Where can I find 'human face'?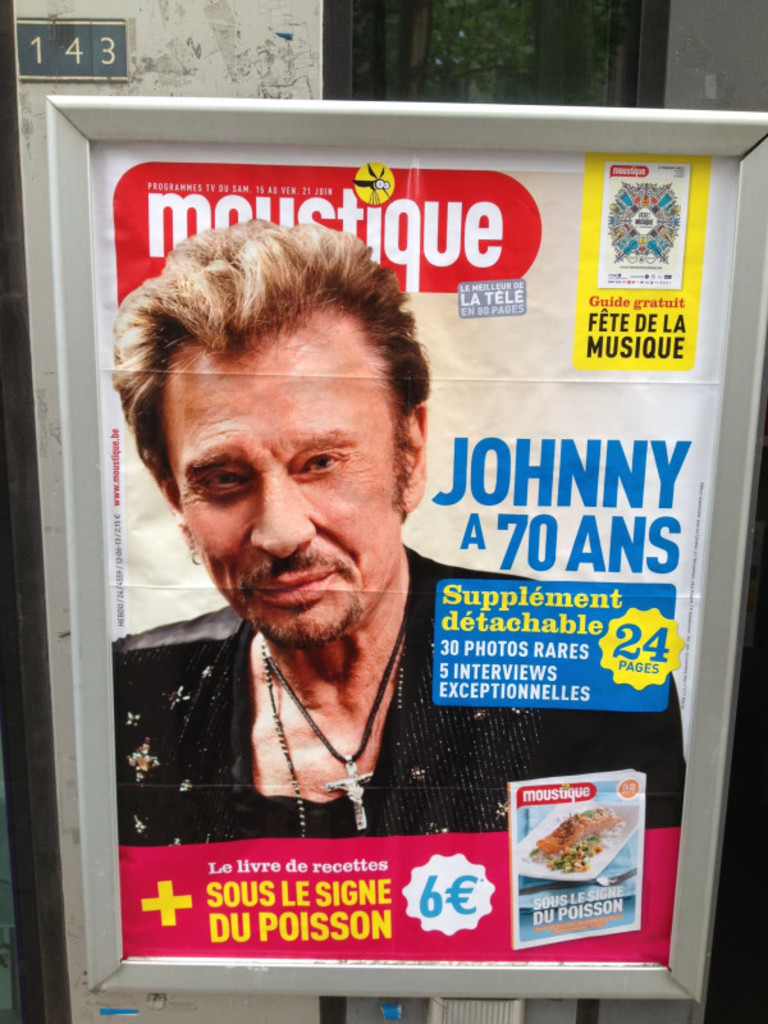
You can find it at <region>163, 315, 397, 646</region>.
